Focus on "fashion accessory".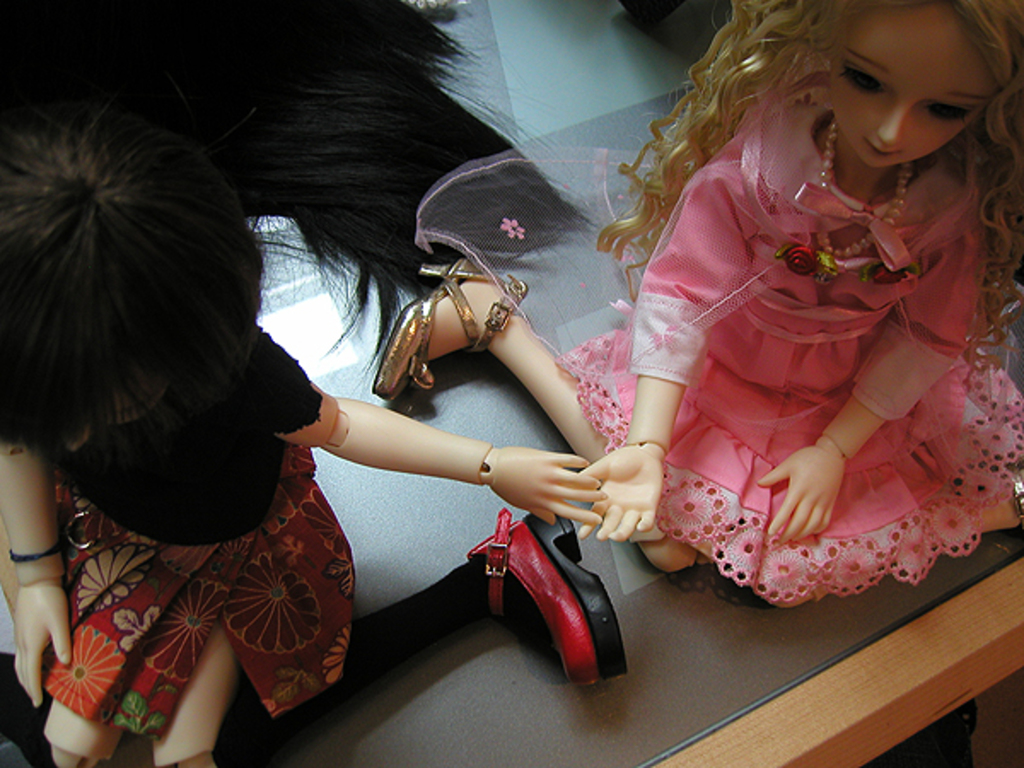
Focused at (14, 539, 61, 553).
